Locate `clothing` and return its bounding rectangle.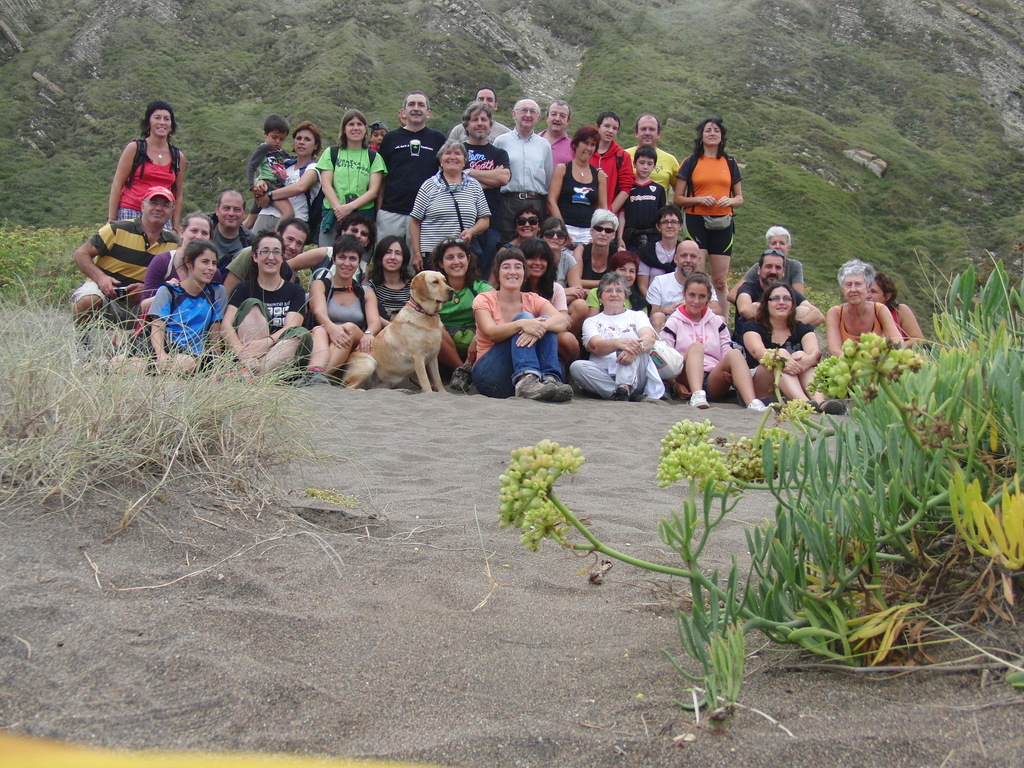
x1=314, y1=148, x2=392, y2=251.
